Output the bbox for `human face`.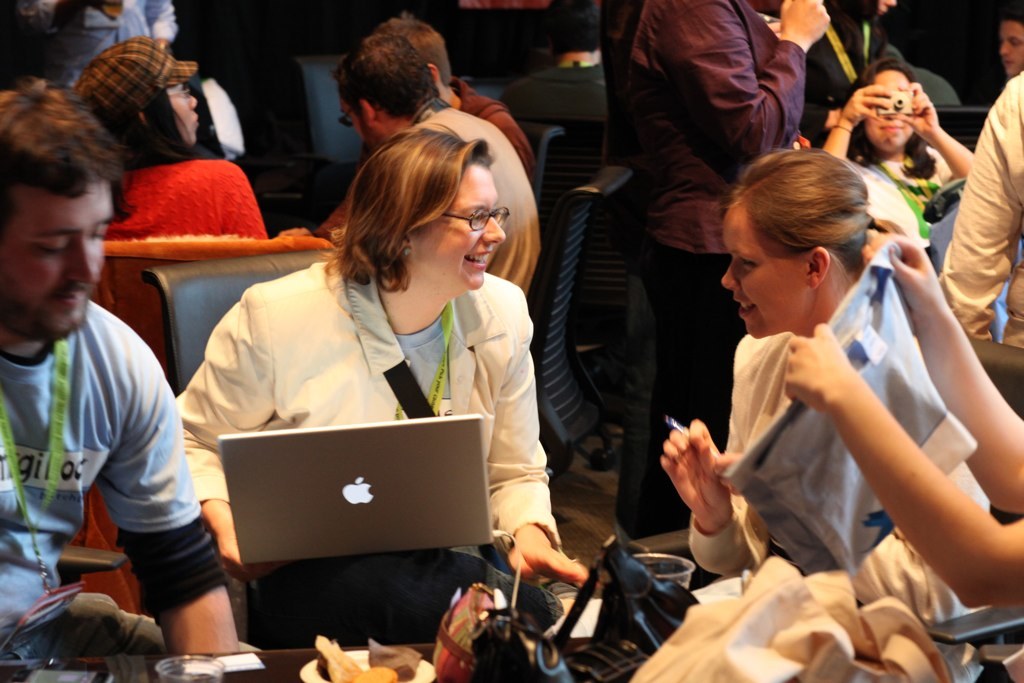
(left=864, top=69, right=914, bottom=147).
